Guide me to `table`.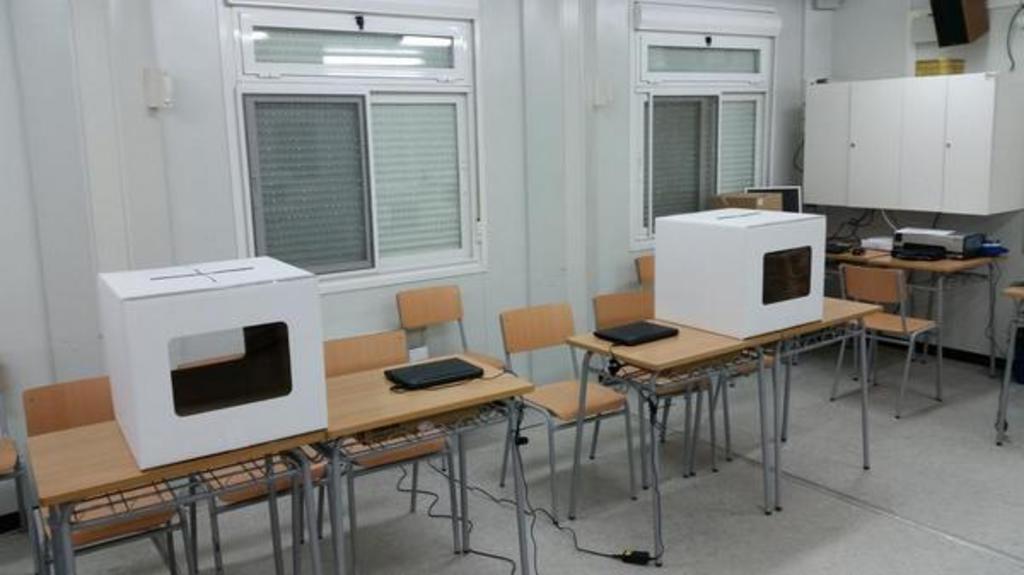
Guidance: bbox=[22, 351, 529, 573].
